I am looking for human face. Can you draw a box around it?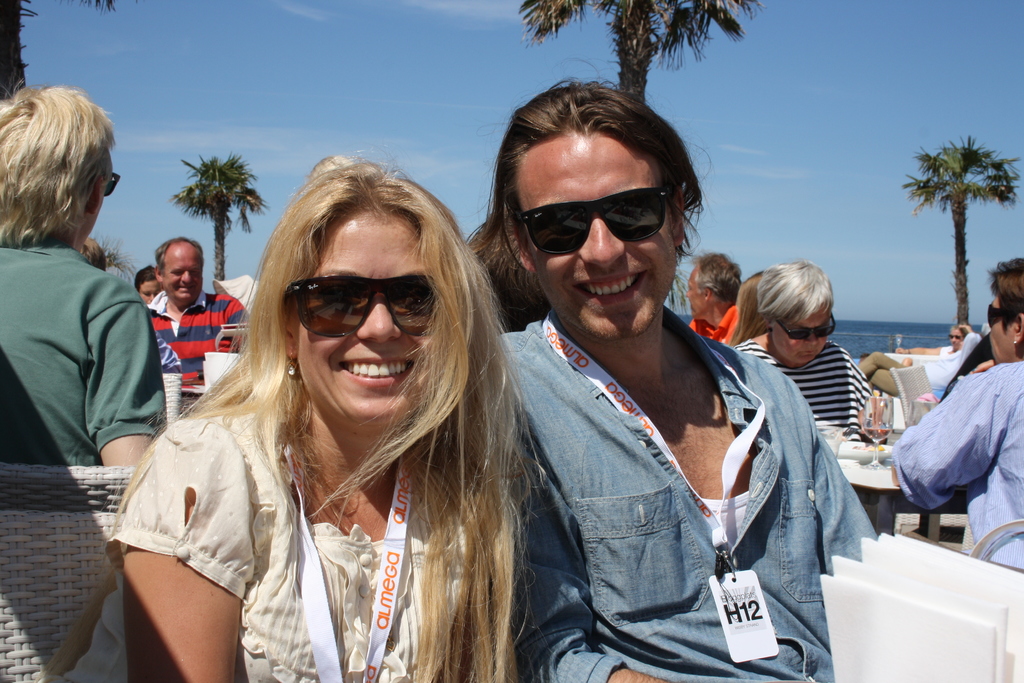
Sure, the bounding box is crop(136, 276, 158, 300).
